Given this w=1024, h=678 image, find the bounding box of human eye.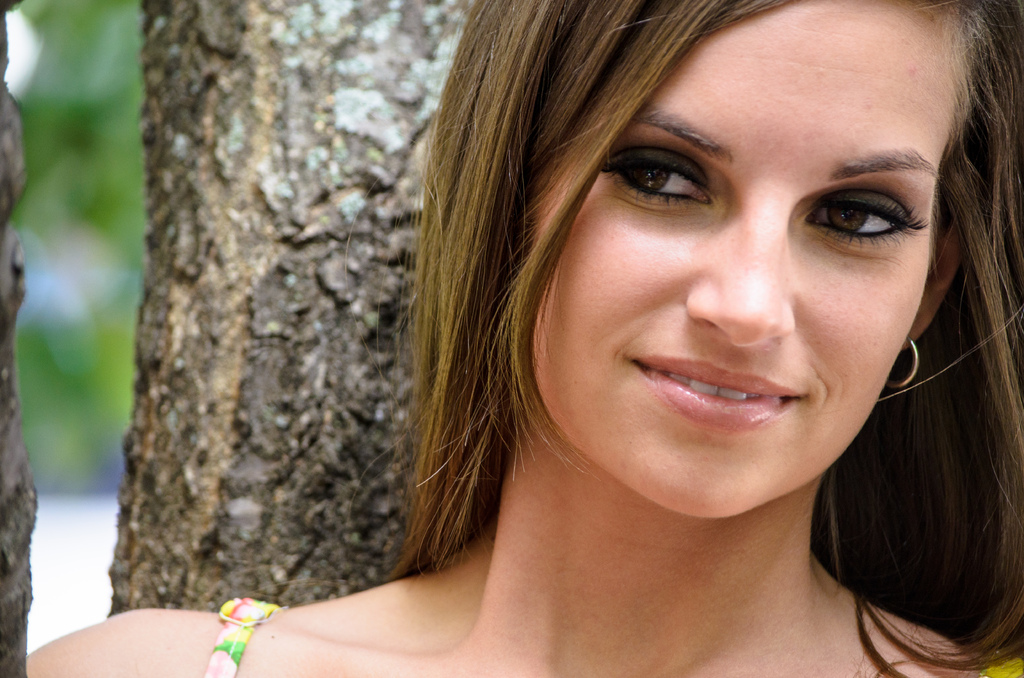
crop(808, 181, 923, 243).
